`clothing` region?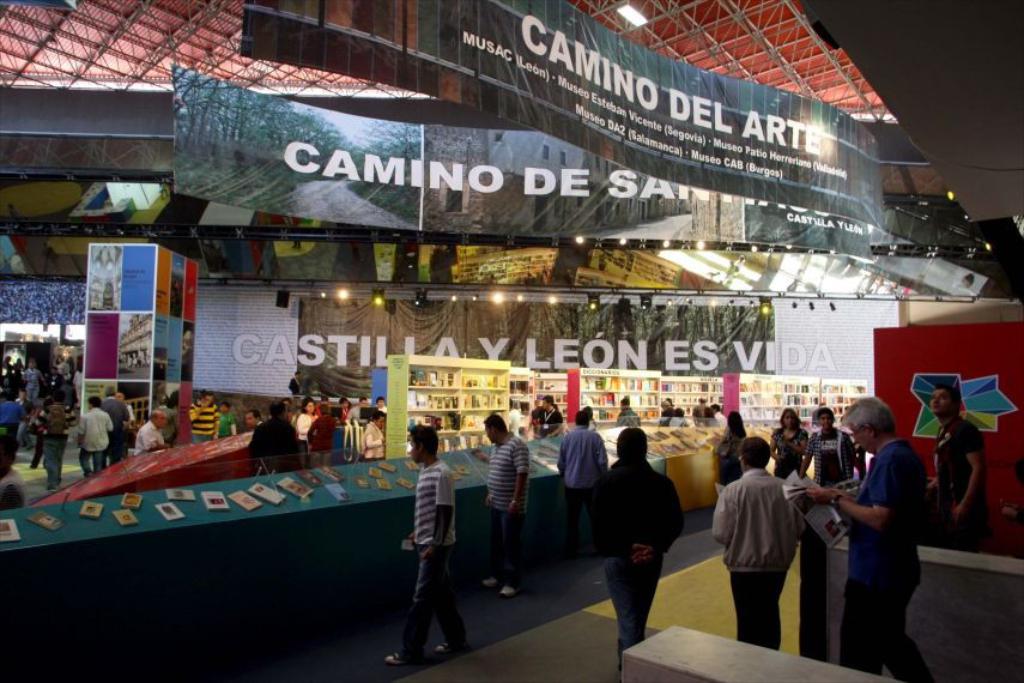
x1=310, y1=407, x2=338, y2=478
